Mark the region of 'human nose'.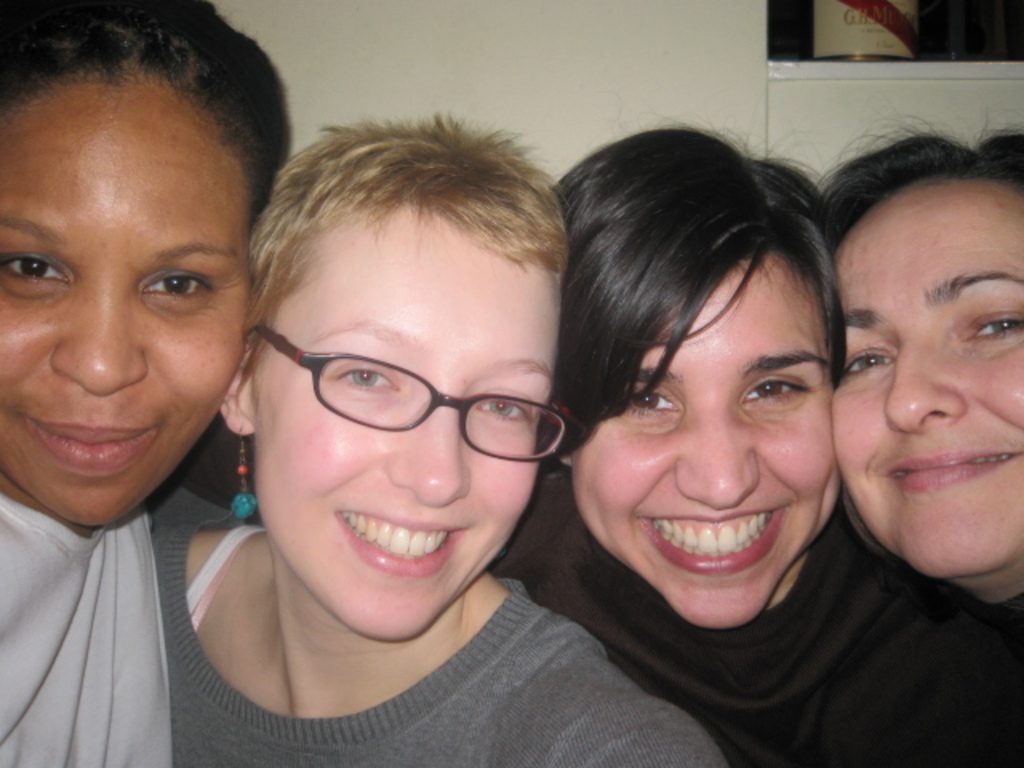
Region: [46, 285, 154, 394].
